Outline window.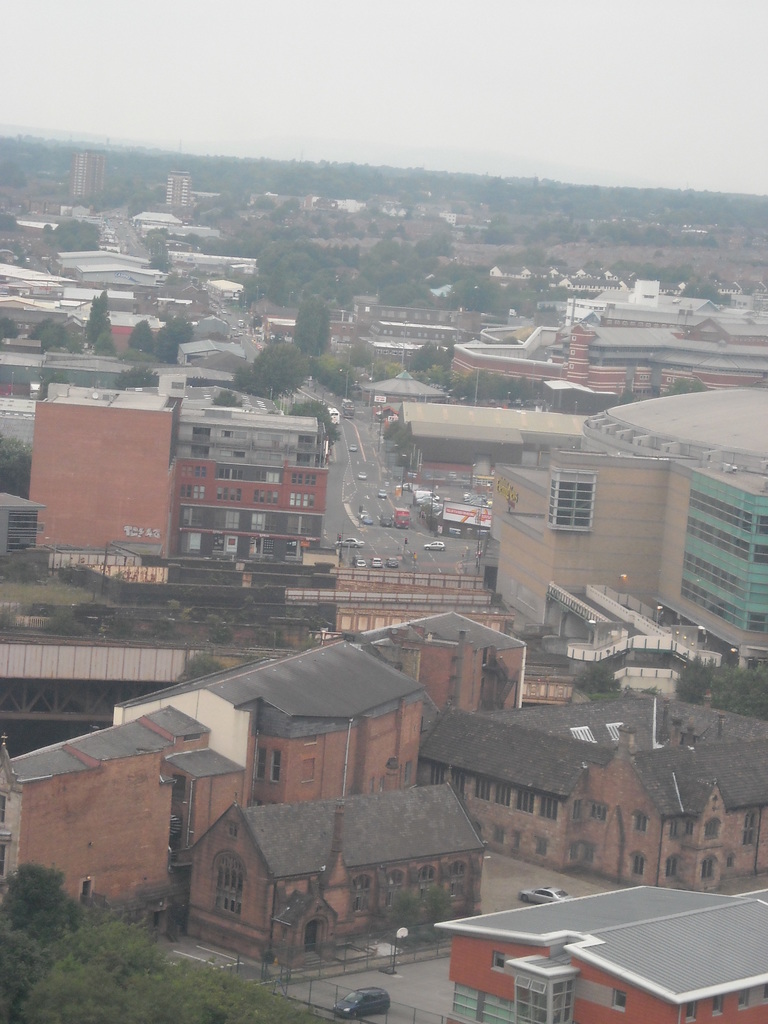
Outline: 260 536 273 554.
